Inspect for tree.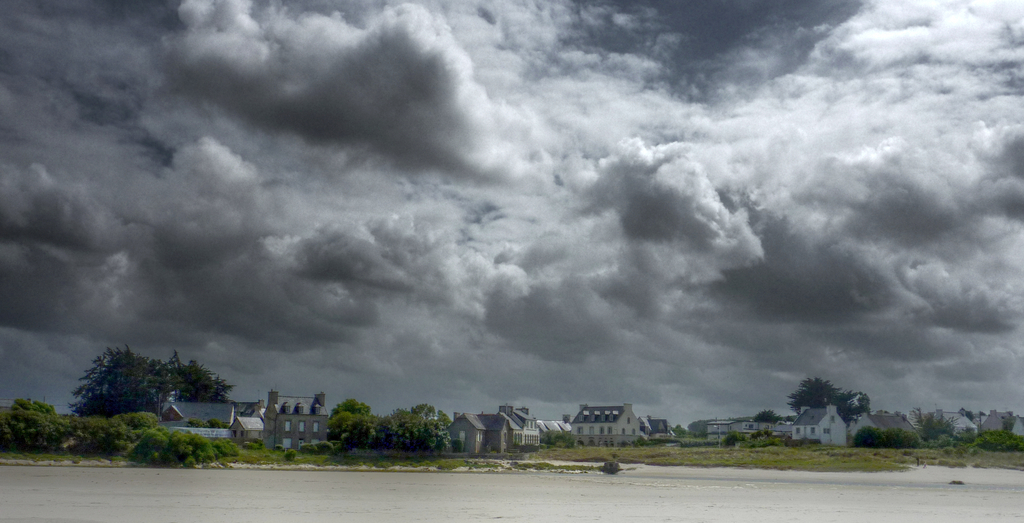
Inspection: 0:395:79:456.
